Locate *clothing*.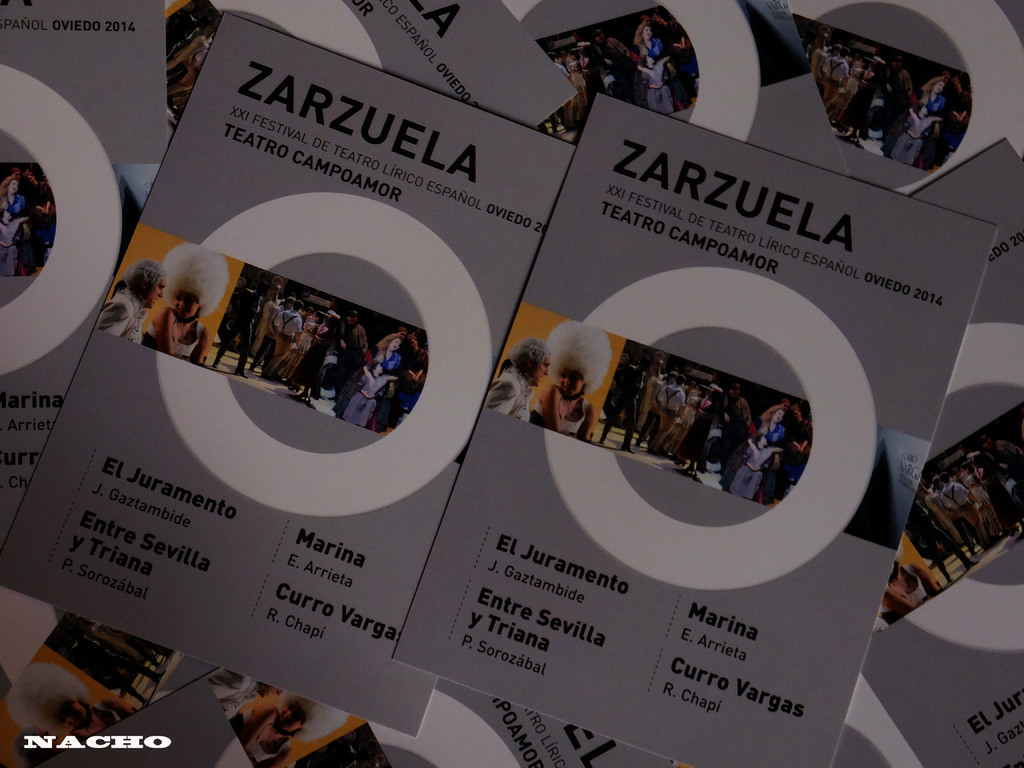
Bounding box: Rect(236, 684, 310, 765).
